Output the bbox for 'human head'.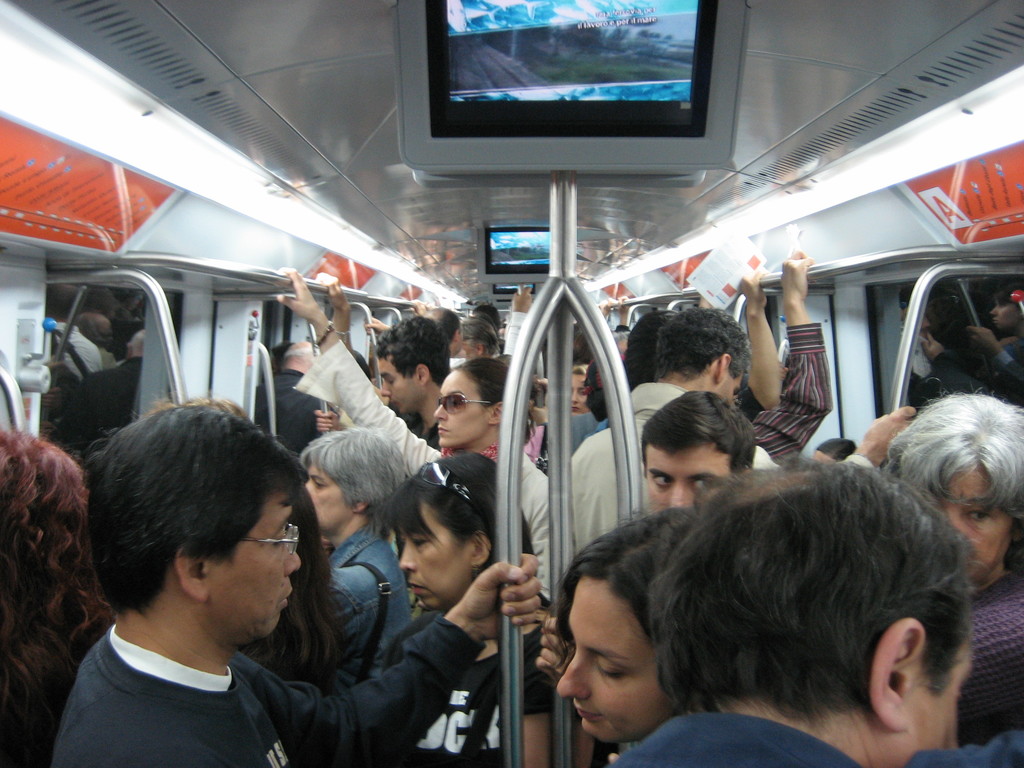
[673, 452, 987, 767].
